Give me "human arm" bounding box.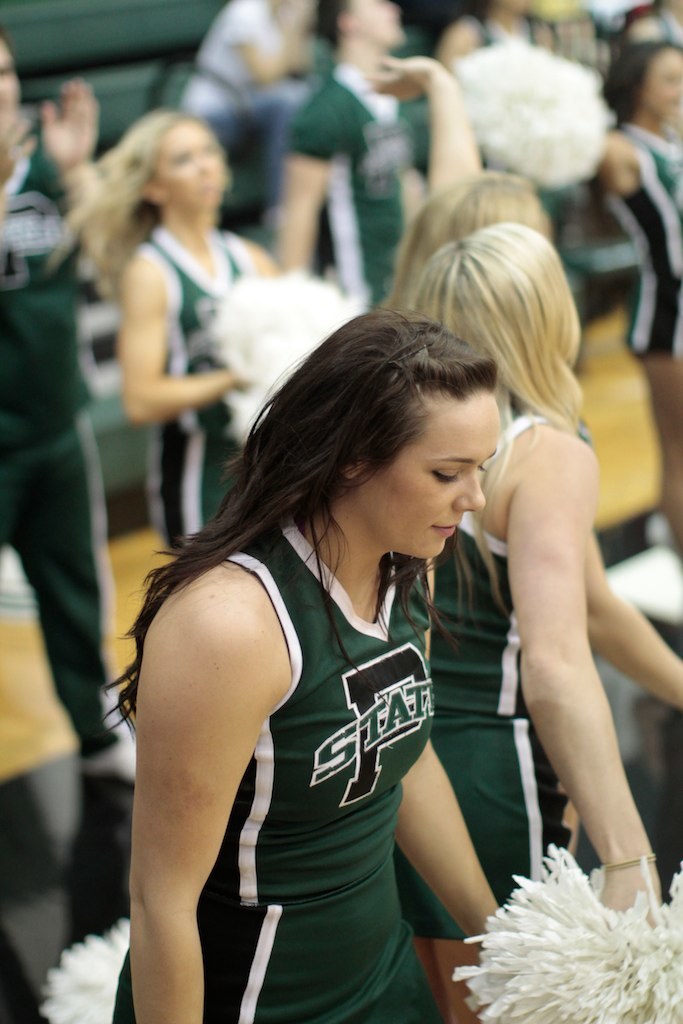
(136,568,303,1023).
